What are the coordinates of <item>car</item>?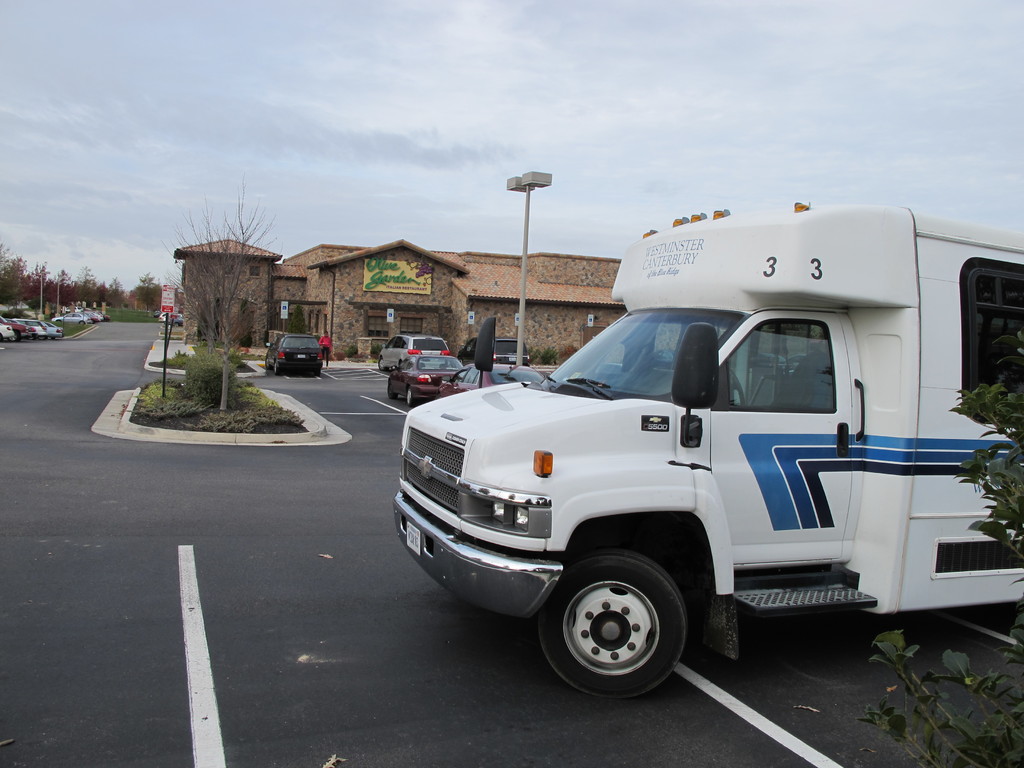
<region>45, 323, 63, 339</region>.
